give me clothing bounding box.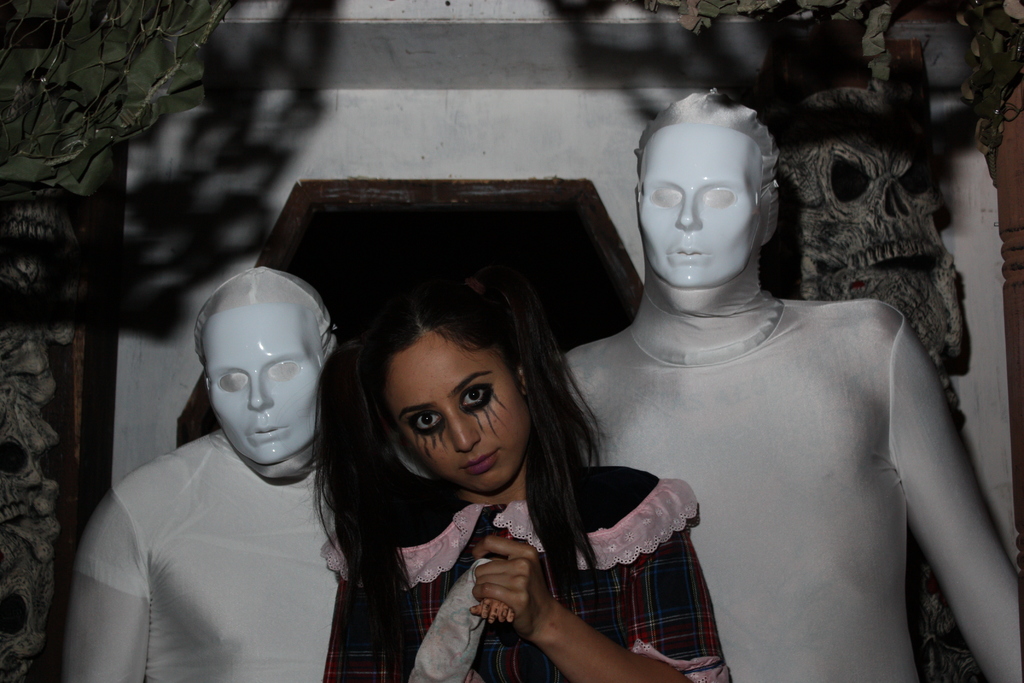
324/464/734/680.
